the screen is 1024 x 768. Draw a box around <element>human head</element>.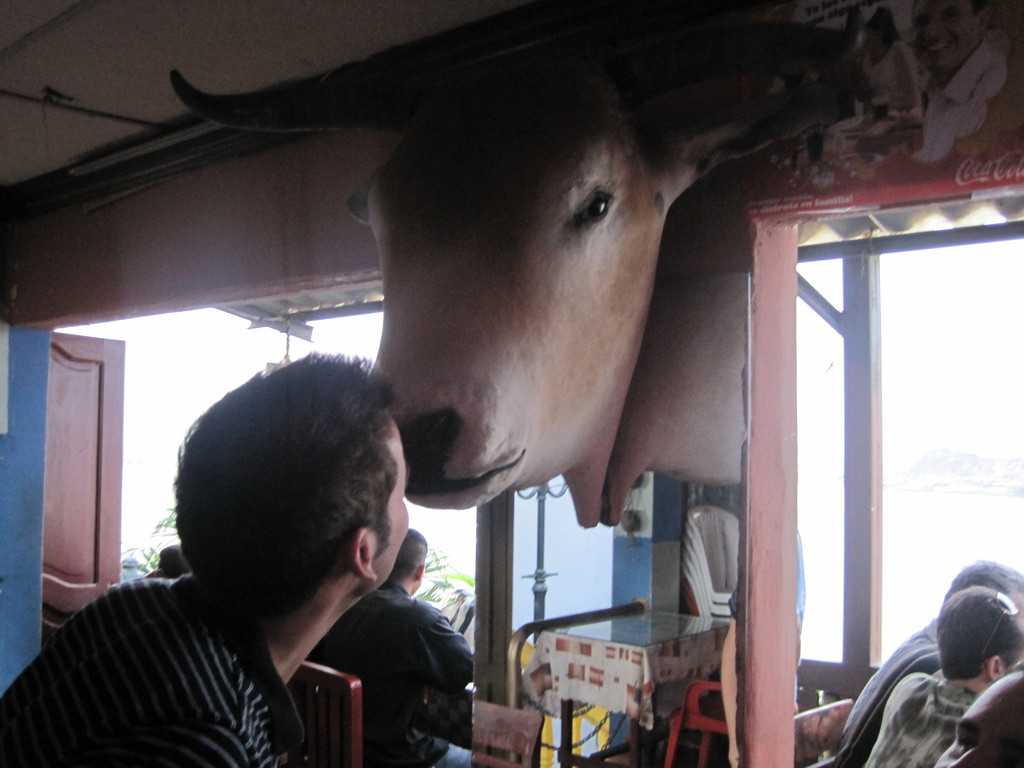
(left=386, top=525, right=431, bottom=602).
